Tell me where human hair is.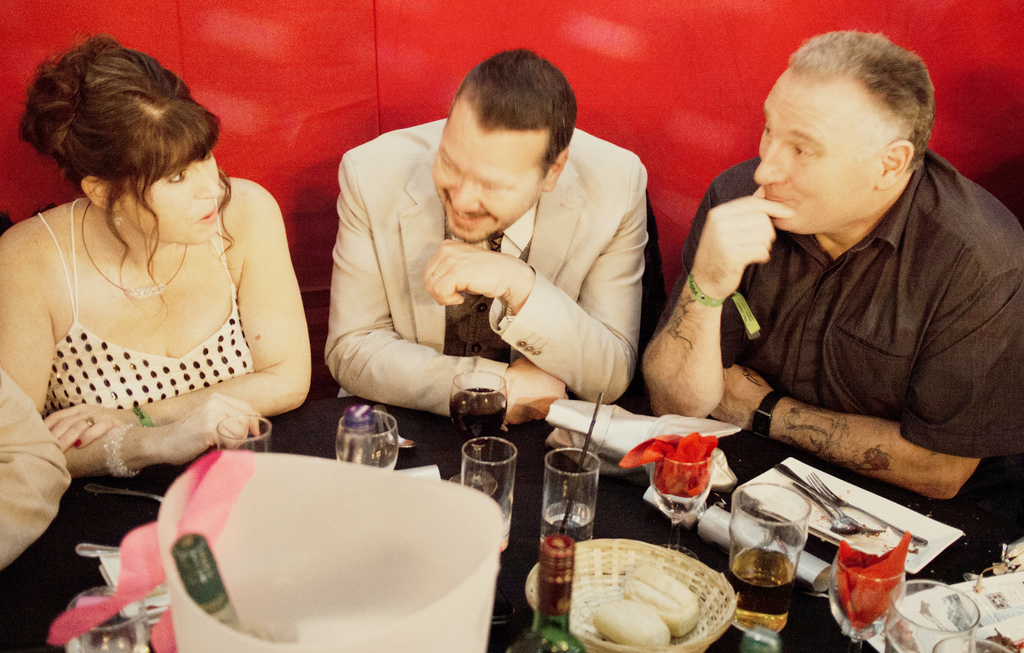
human hair is at box(783, 28, 936, 173).
